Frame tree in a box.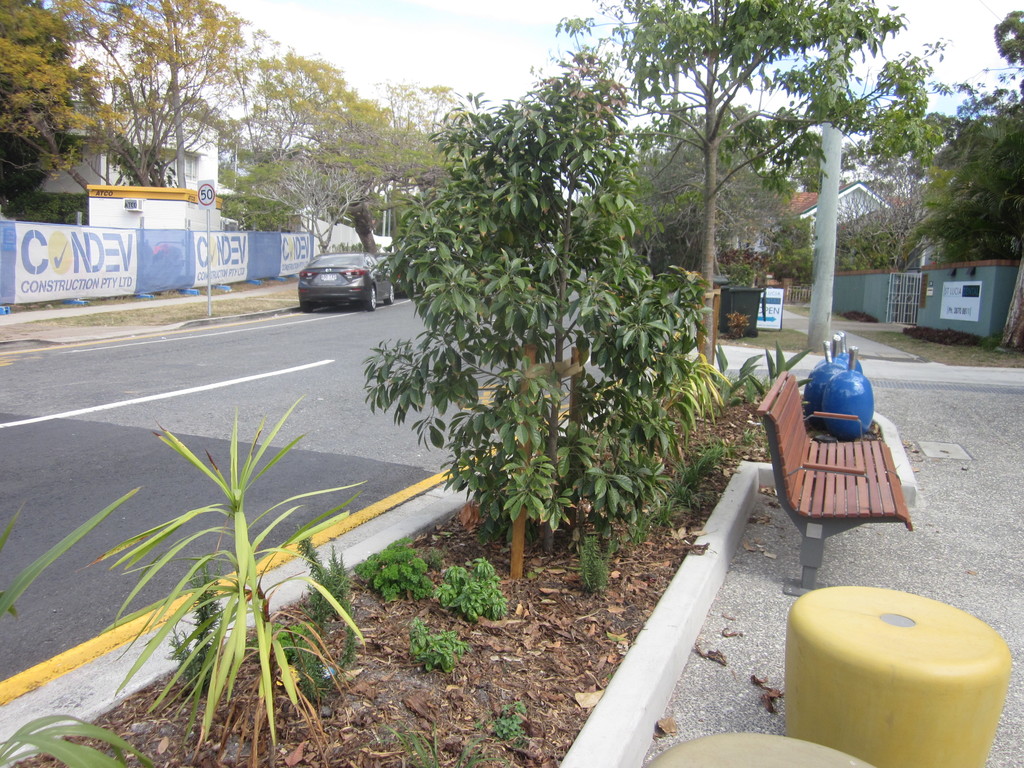
[left=358, top=68, right=740, bottom=545].
